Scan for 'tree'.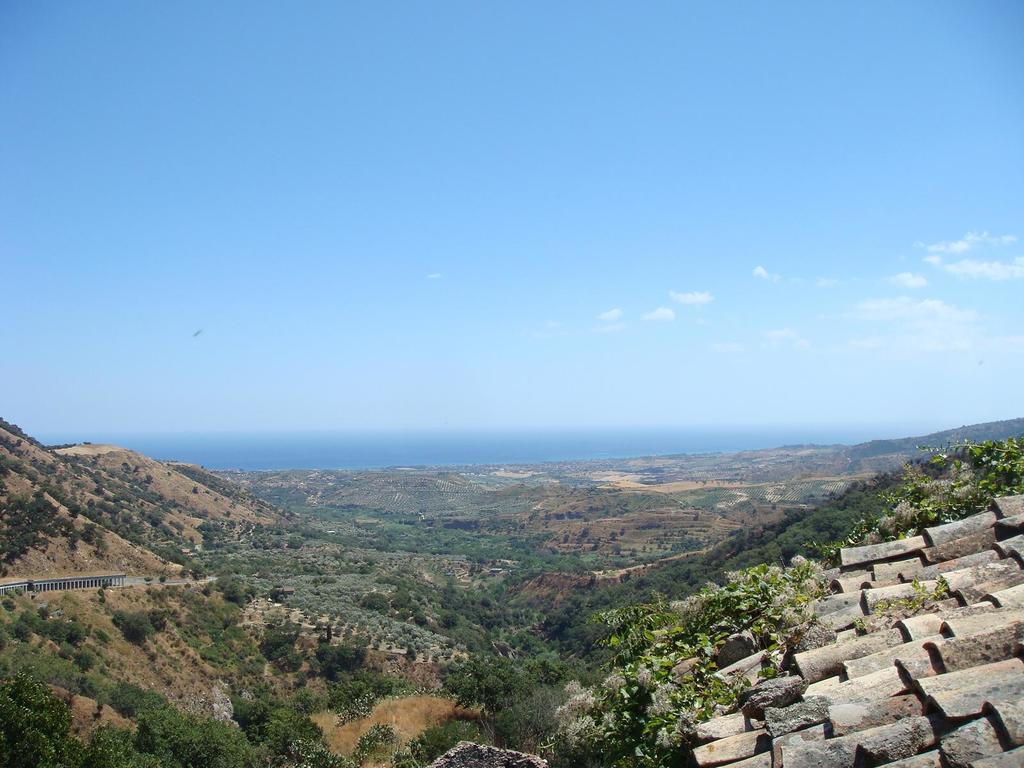
Scan result: region(269, 643, 301, 675).
